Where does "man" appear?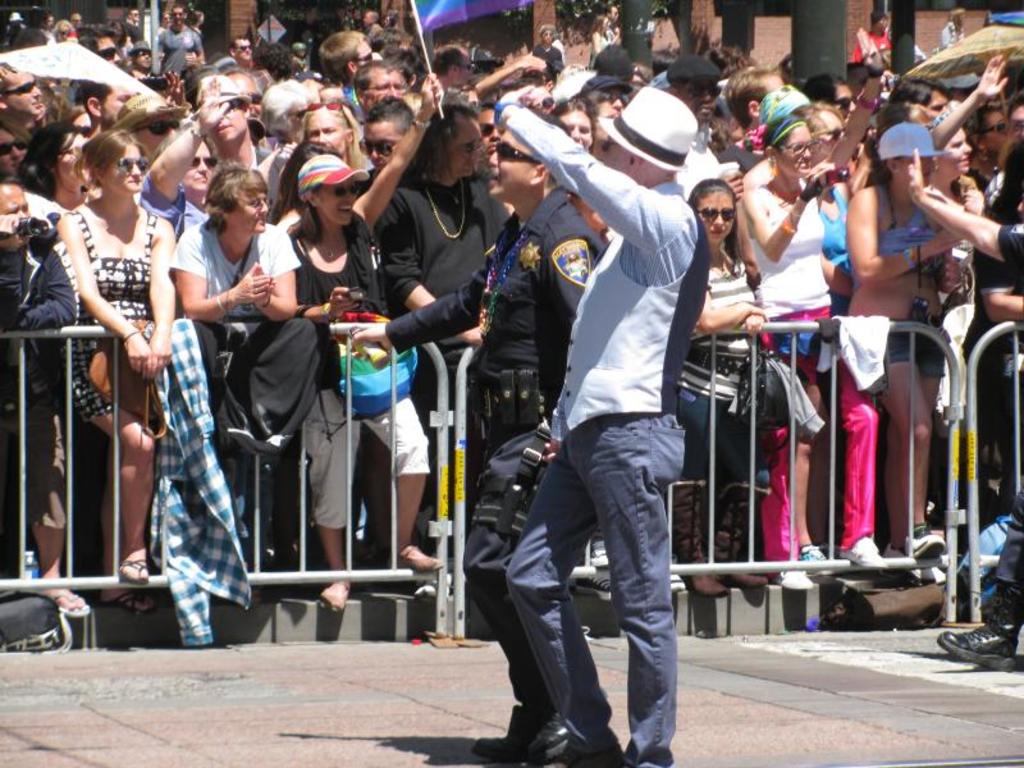
Appears at {"left": 159, "top": 9, "right": 207, "bottom": 90}.
